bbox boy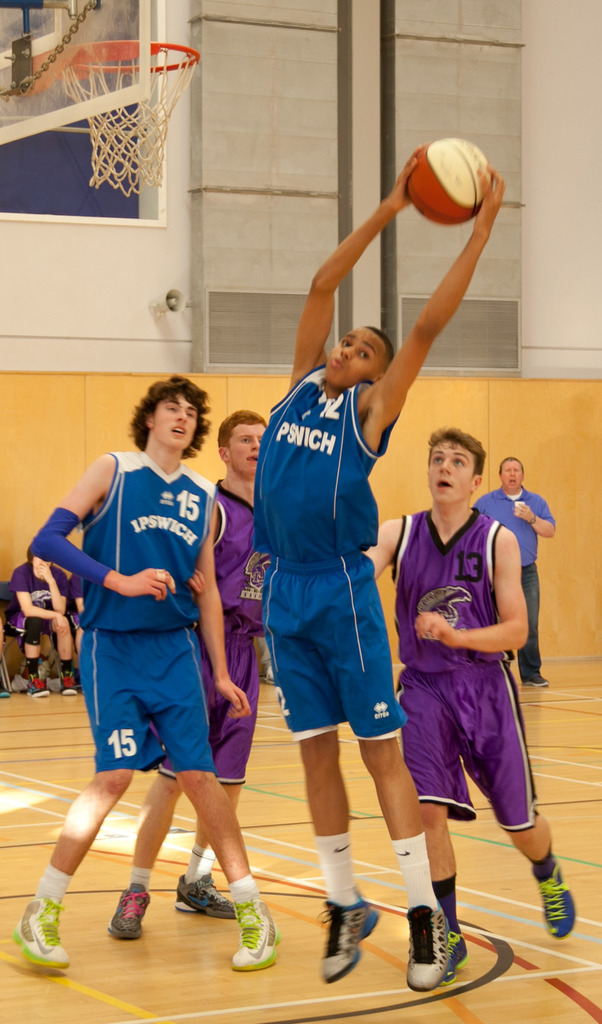
<bbox>105, 404, 266, 946</bbox>
